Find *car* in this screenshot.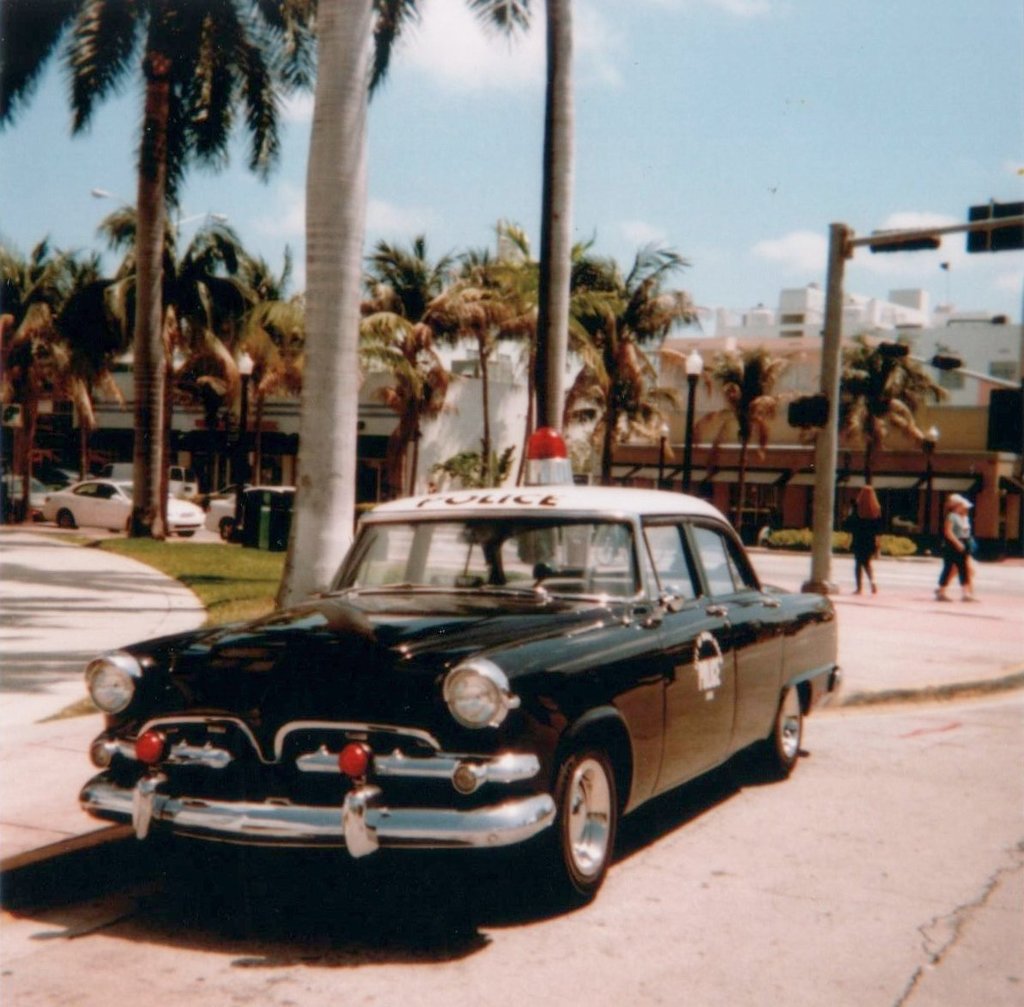
The bounding box for *car* is <box>42,477,207,535</box>.
